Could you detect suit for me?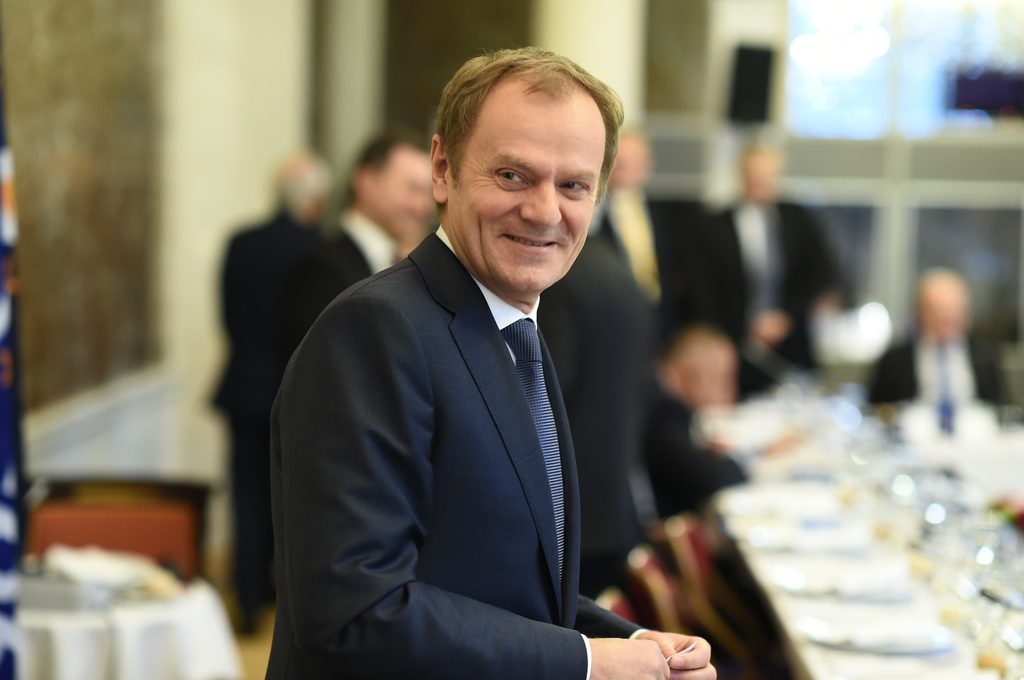
Detection result: left=246, top=219, right=413, bottom=397.
